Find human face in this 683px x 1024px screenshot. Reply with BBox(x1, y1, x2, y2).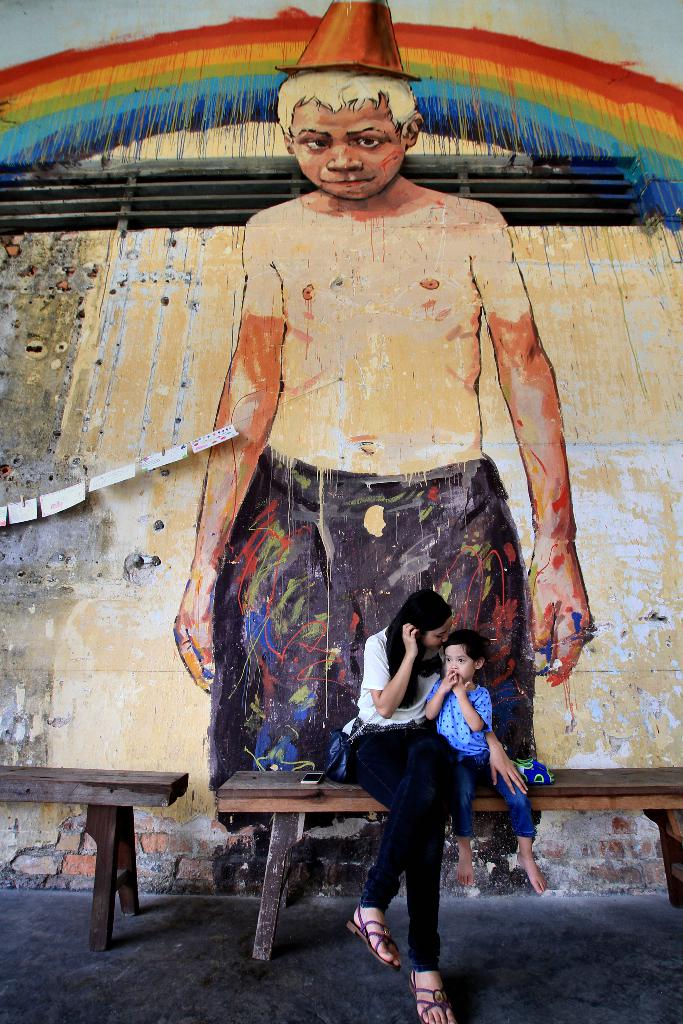
BBox(425, 624, 448, 648).
